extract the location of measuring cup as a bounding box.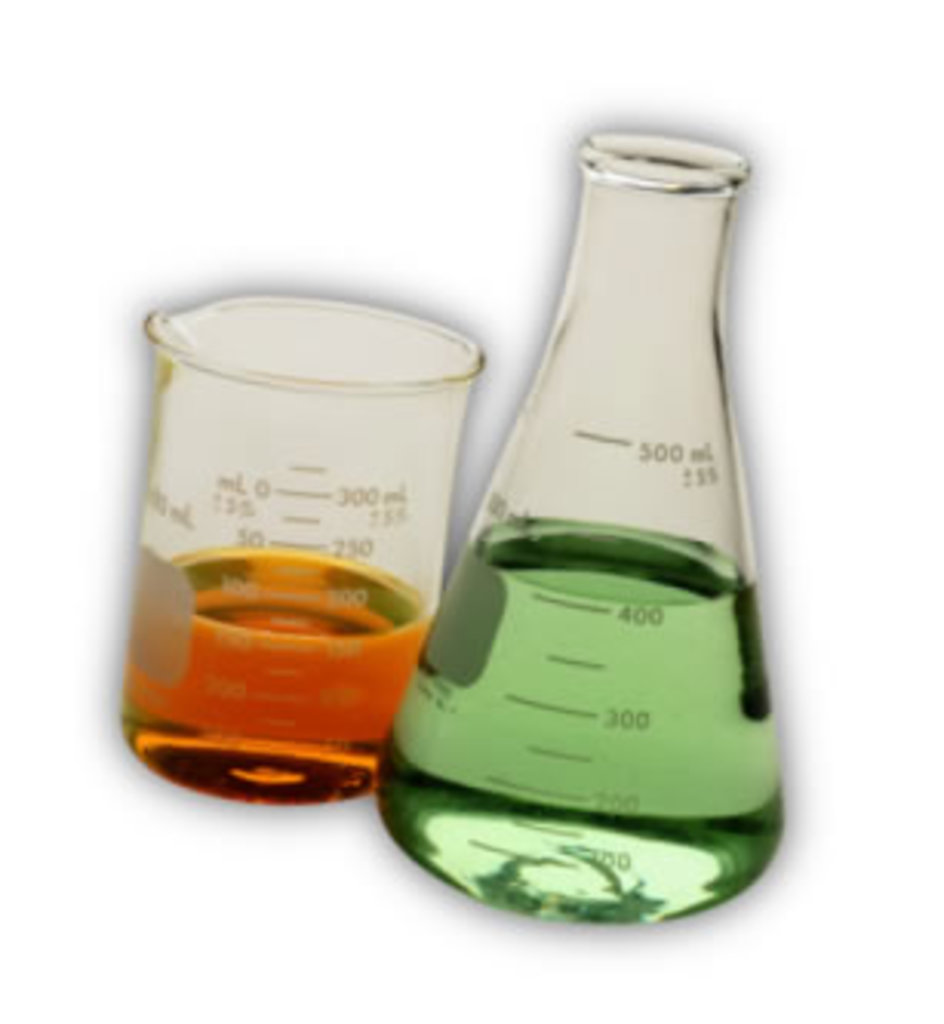
box(138, 298, 477, 803).
